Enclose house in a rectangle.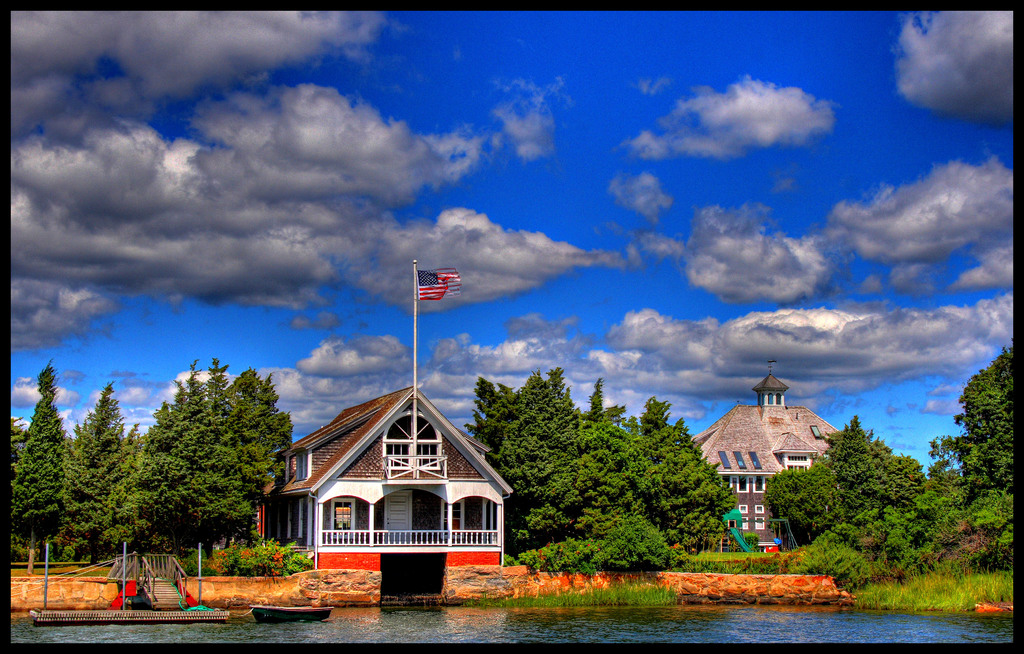
(x1=659, y1=367, x2=864, y2=548).
